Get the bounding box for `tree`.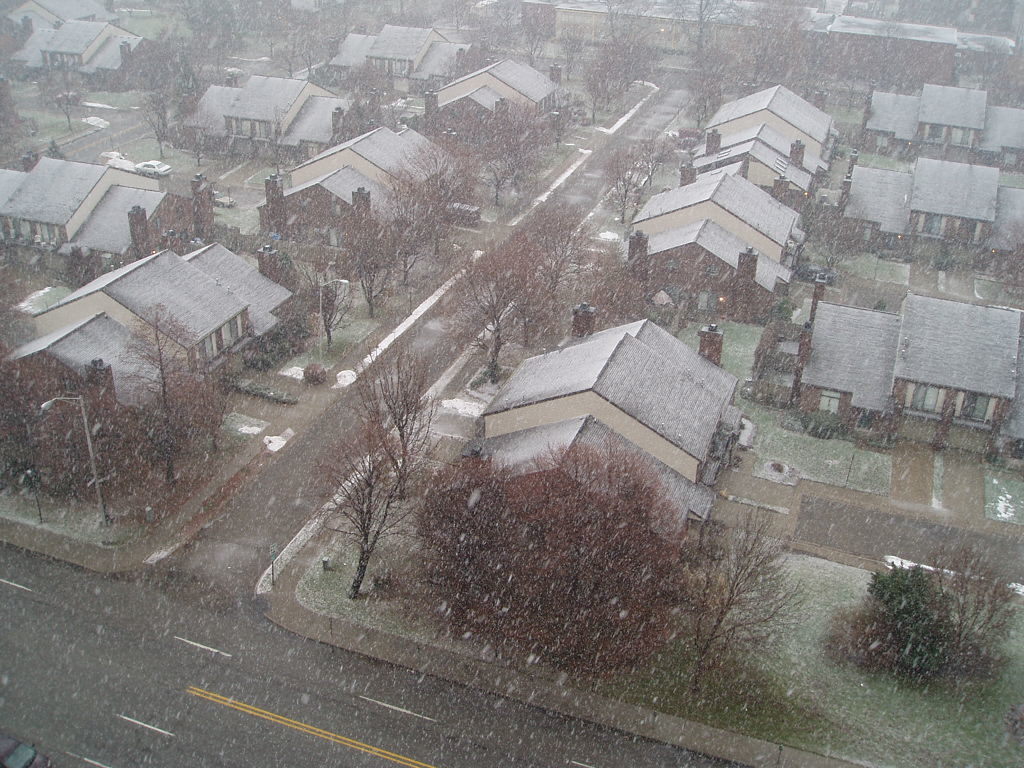
locate(639, 122, 676, 192).
